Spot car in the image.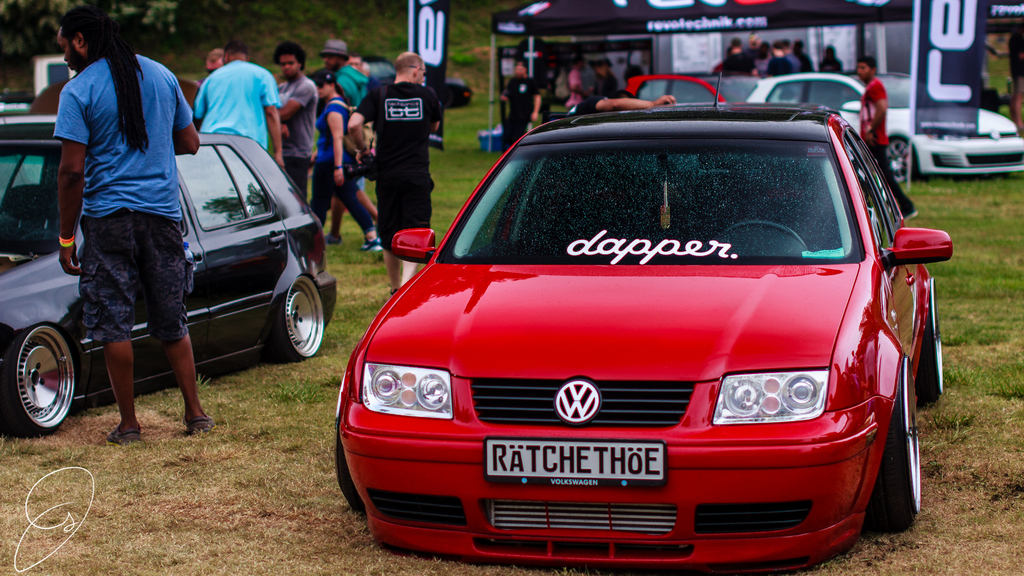
car found at Rect(0, 116, 347, 439).
